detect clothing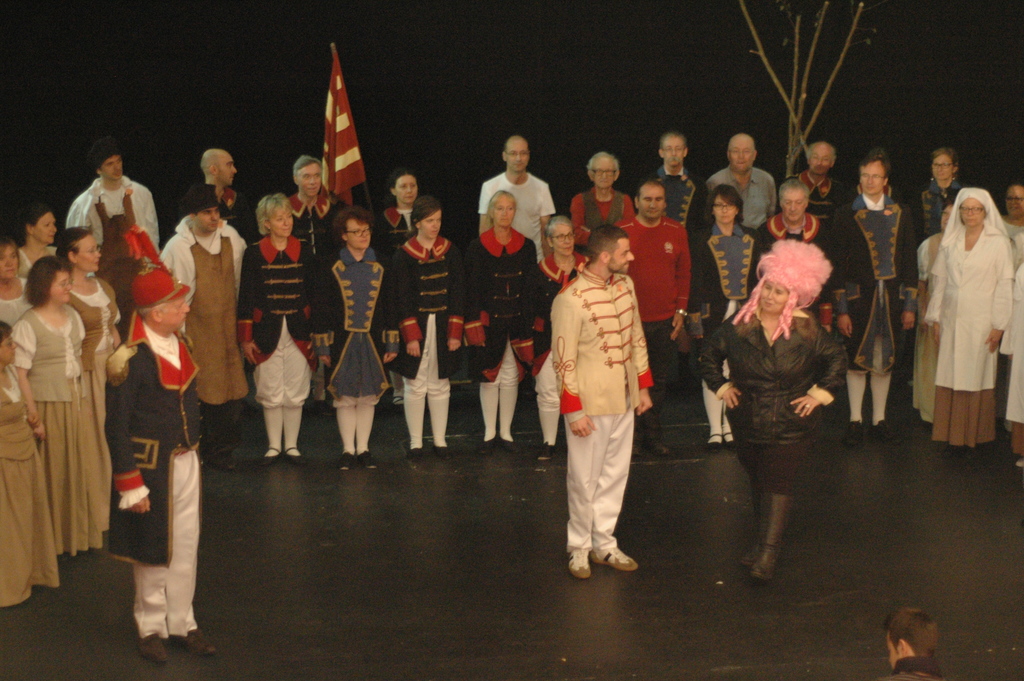
bbox(7, 315, 118, 556)
